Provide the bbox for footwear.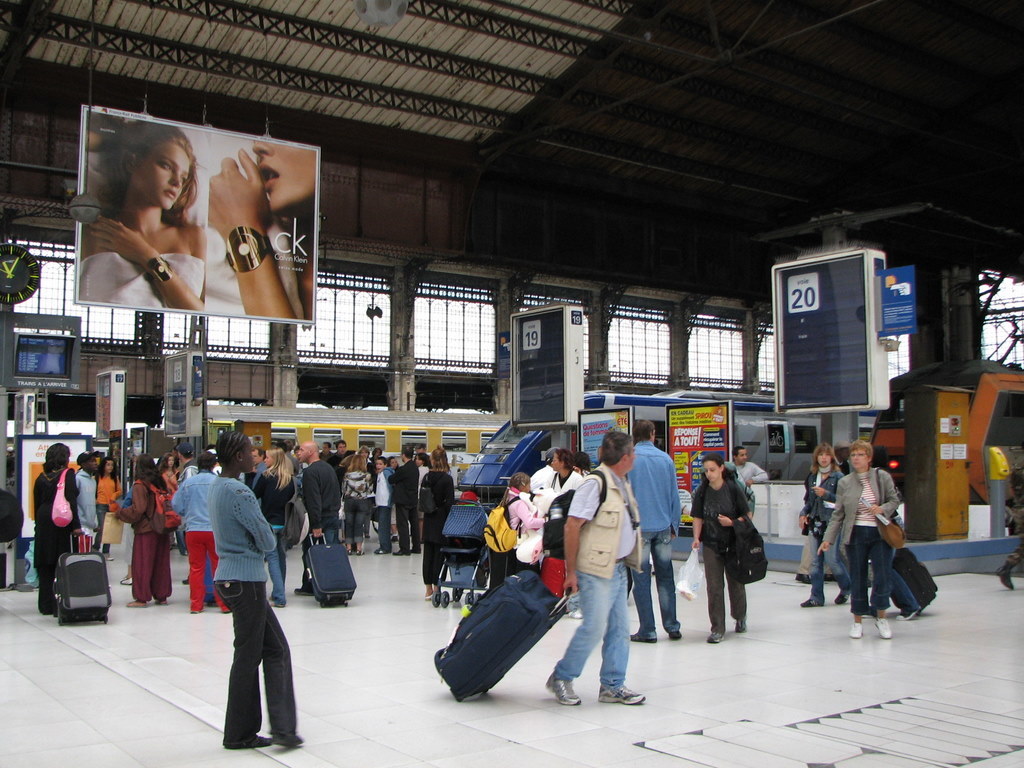
737 616 746 630.
